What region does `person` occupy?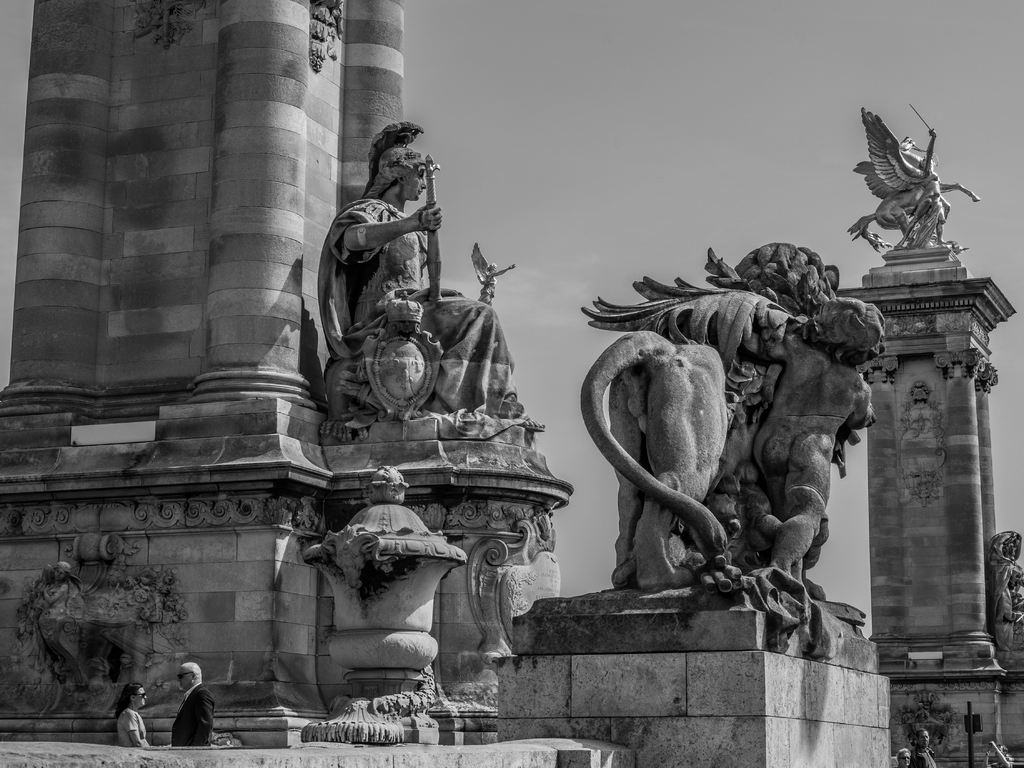
(895,127,949,247).
